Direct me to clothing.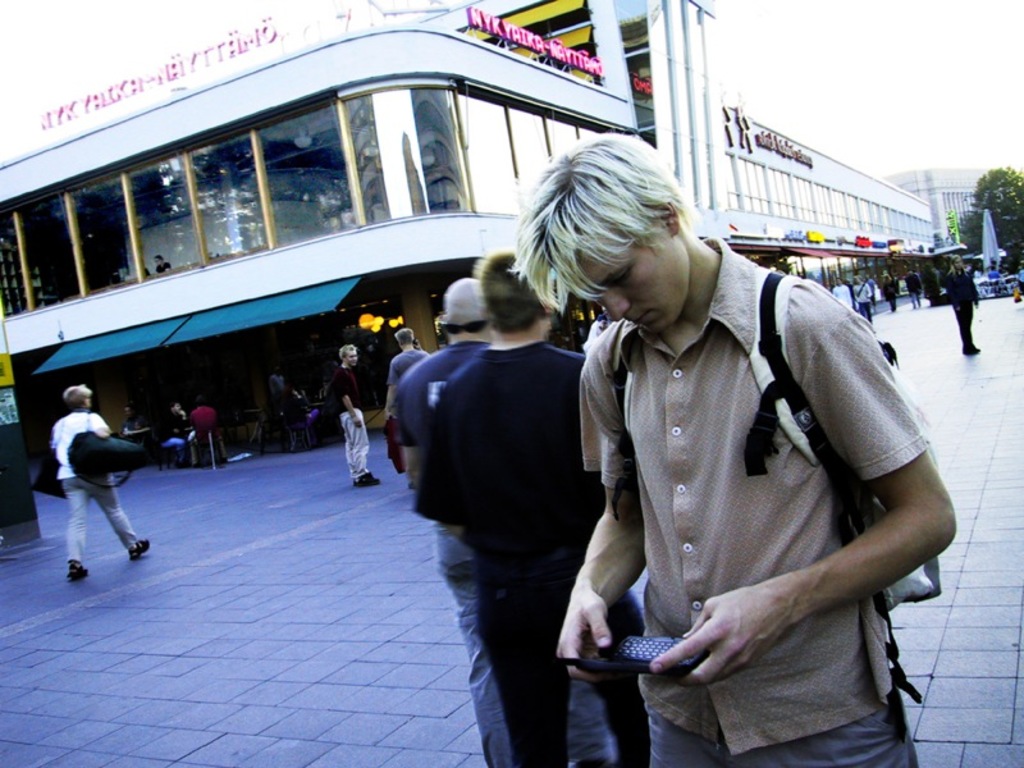
Direction: x1=120, y1=420, x2=136, y2=440.
